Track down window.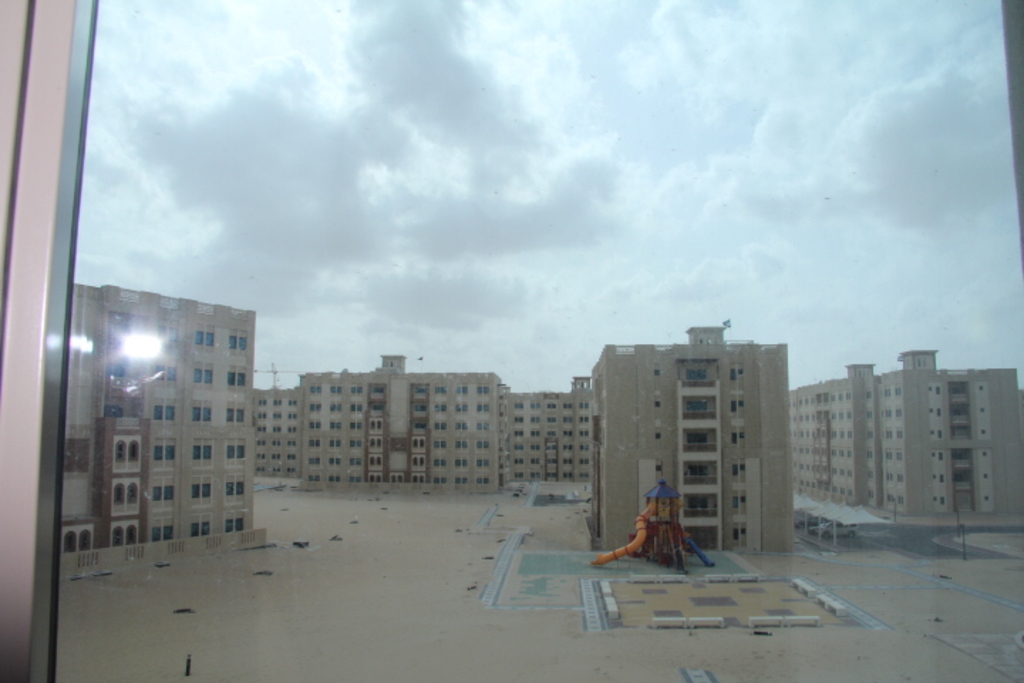
Tracked to {"x1": 222, "y1": 474, "x2": 247, "y2": 502}.
